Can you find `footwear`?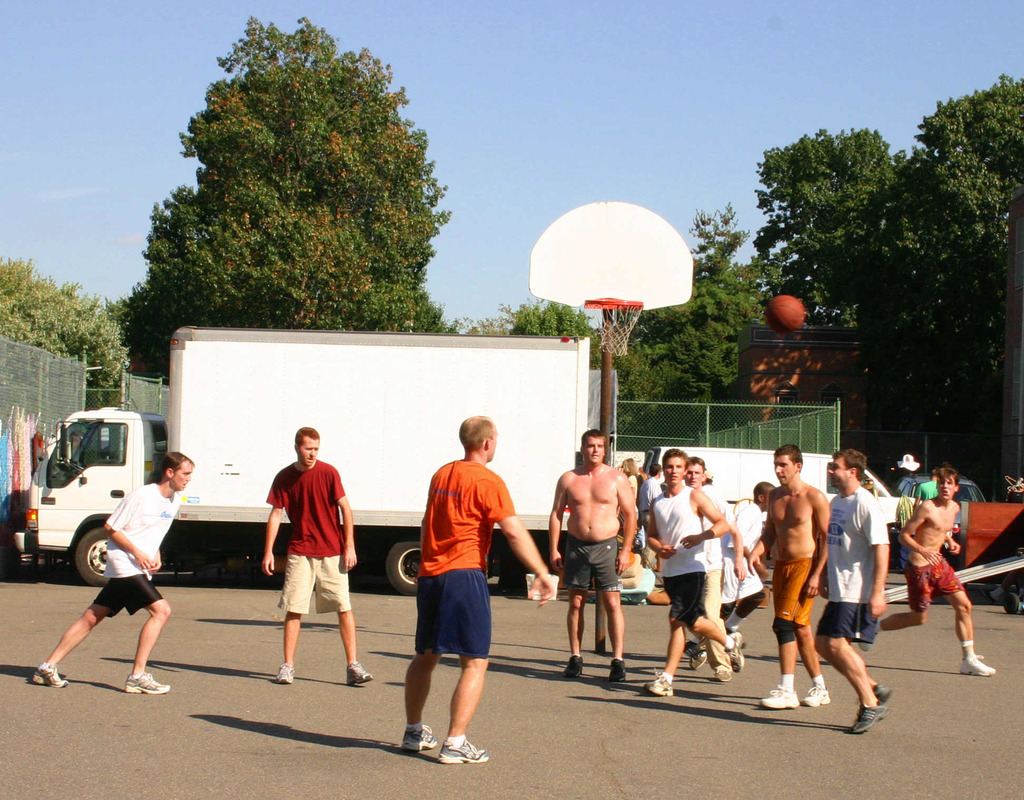
Yes, bounding box: box(644, 671, 671, 698).
